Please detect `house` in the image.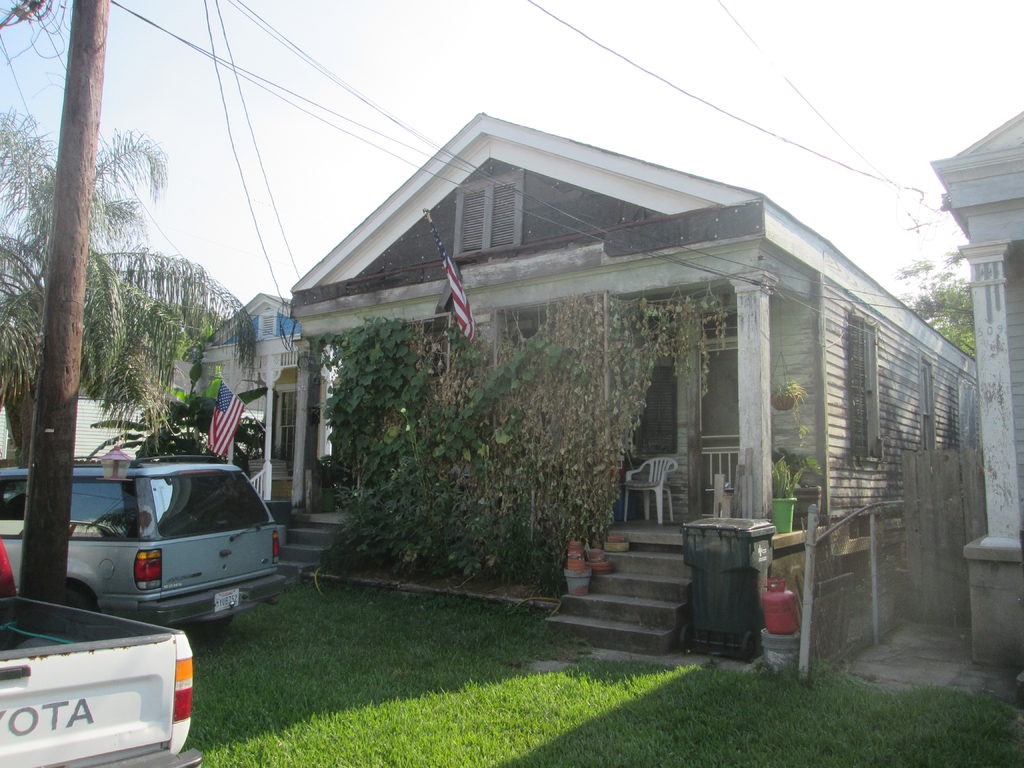
select_region(273, 111, 979, 677).
